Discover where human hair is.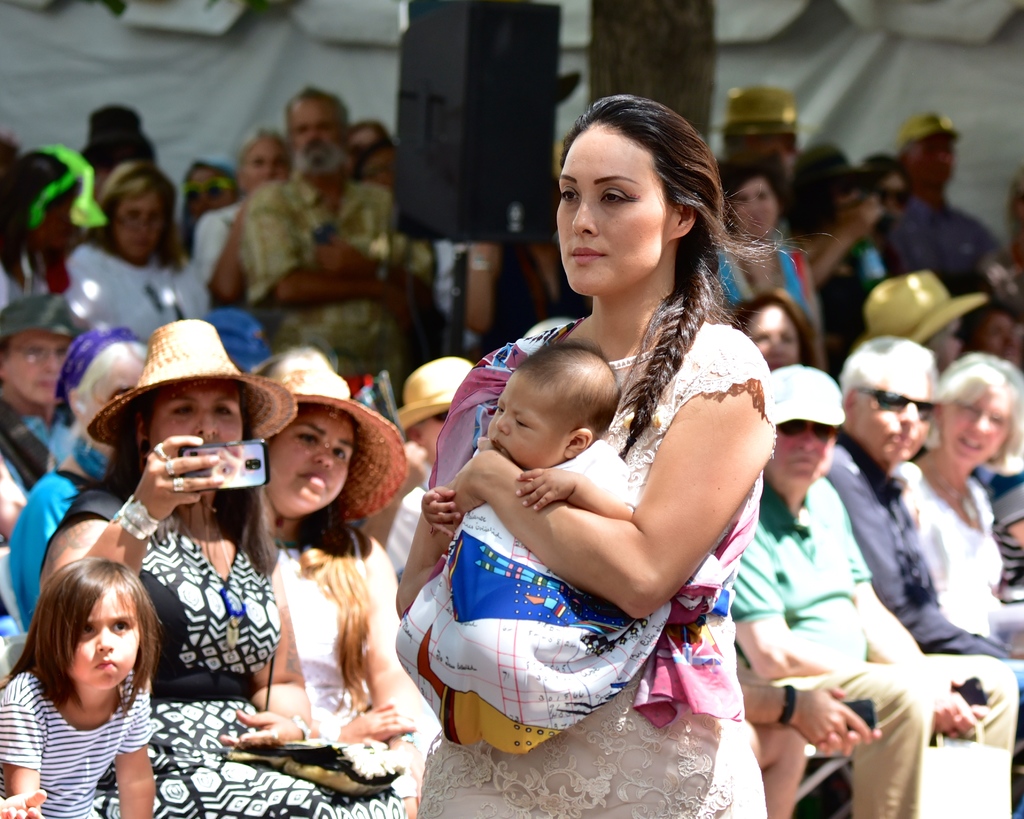
Discovered at box(920, 353, 1023, 473).
